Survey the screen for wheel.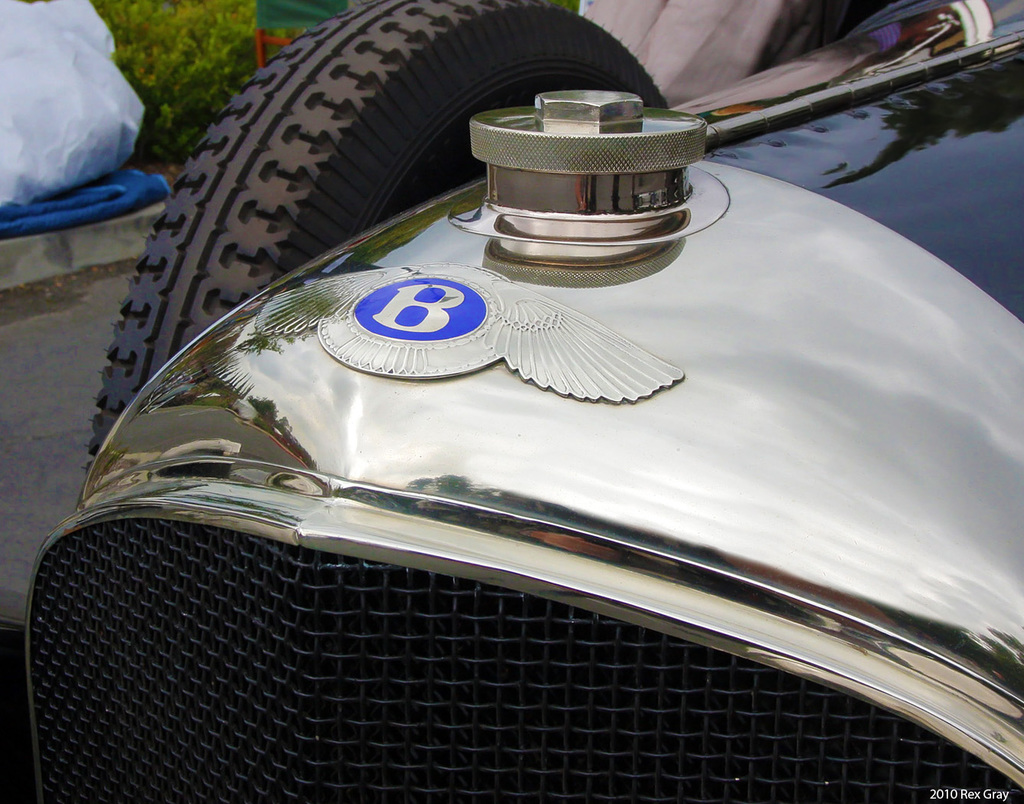
Survey found: 78,0,679,473.
